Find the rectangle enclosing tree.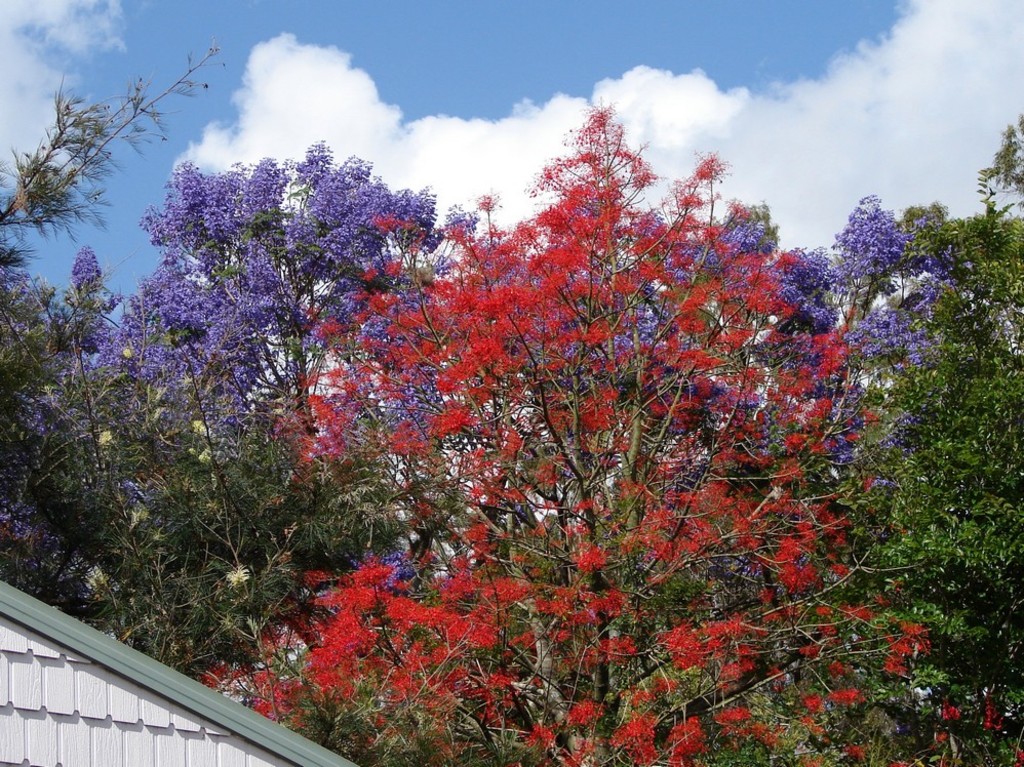
0, 37, 220, 672.
